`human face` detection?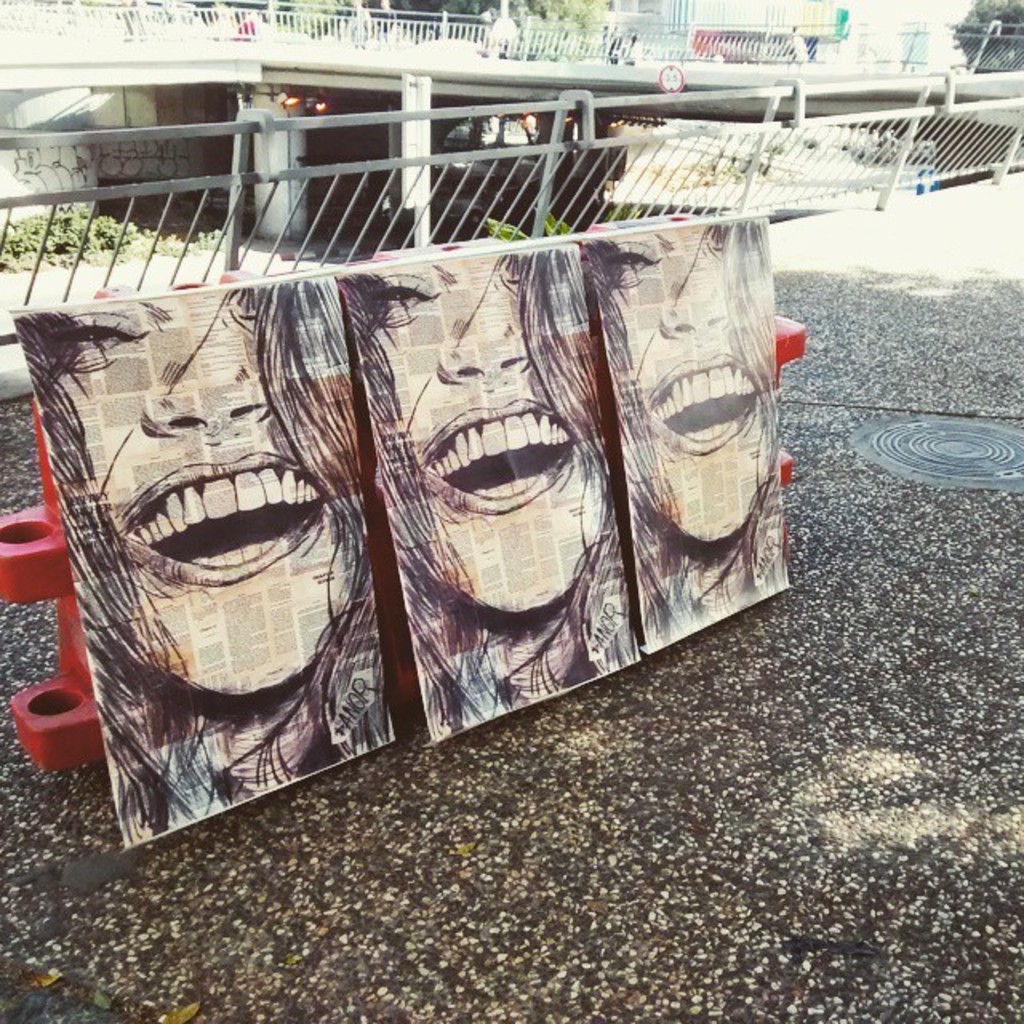
(left=613, top=226, right=768, bottom=542)
